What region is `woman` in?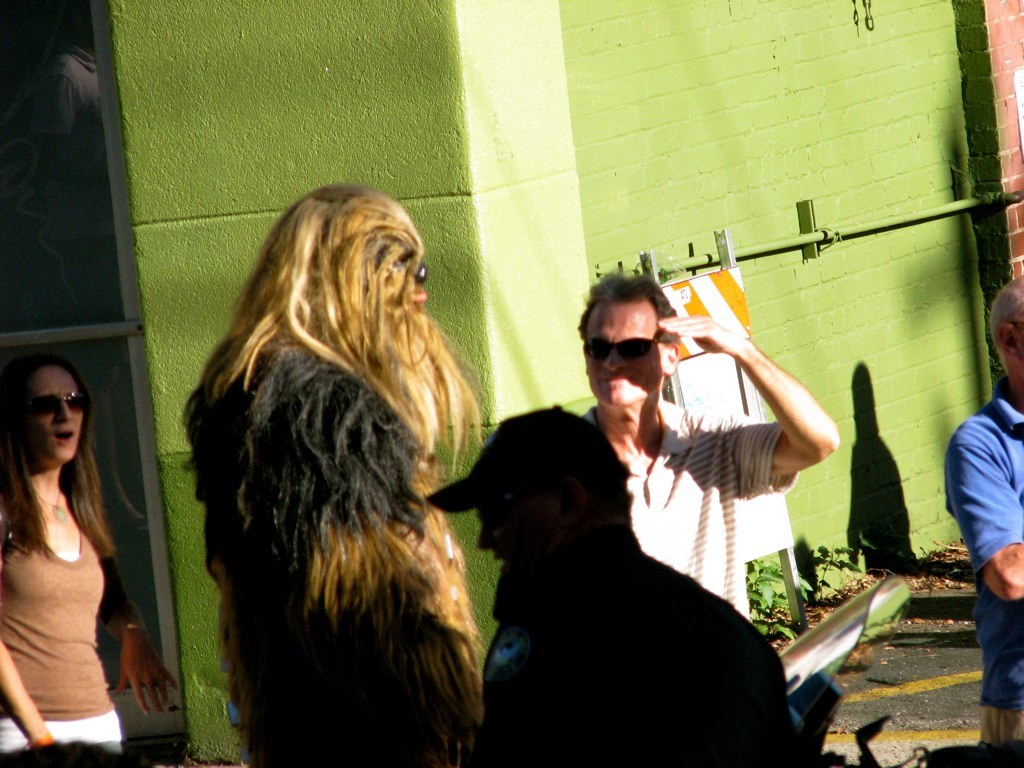
(0,353,178,767).
